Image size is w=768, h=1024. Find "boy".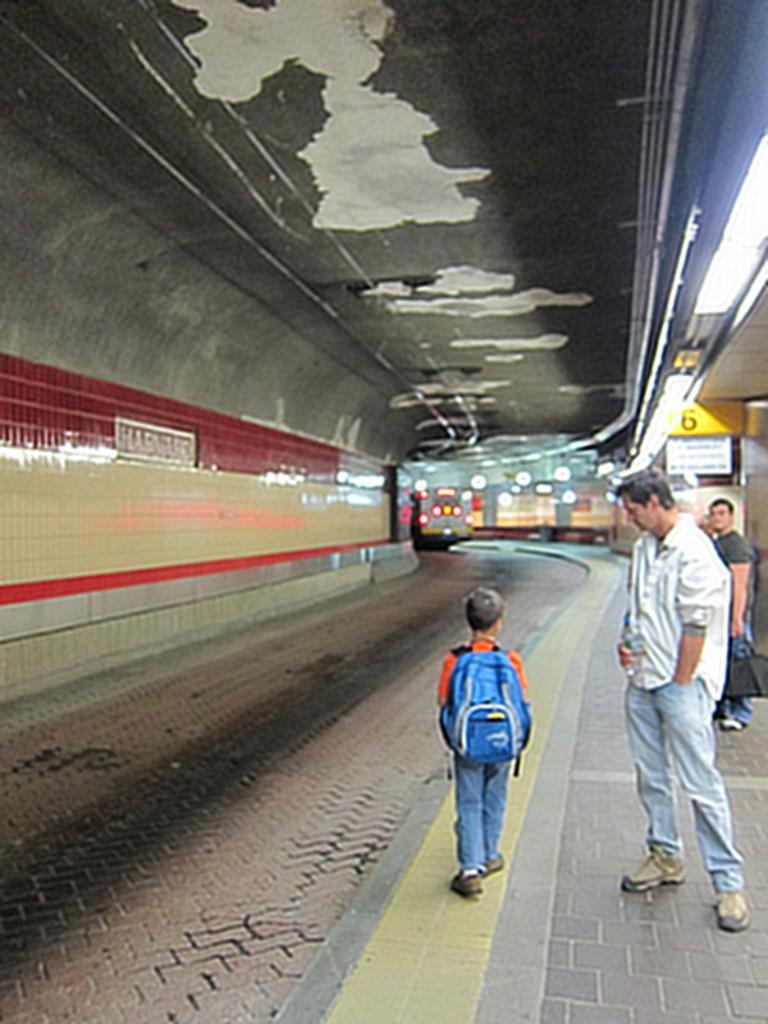
crop(431, 608, 557, 890).
